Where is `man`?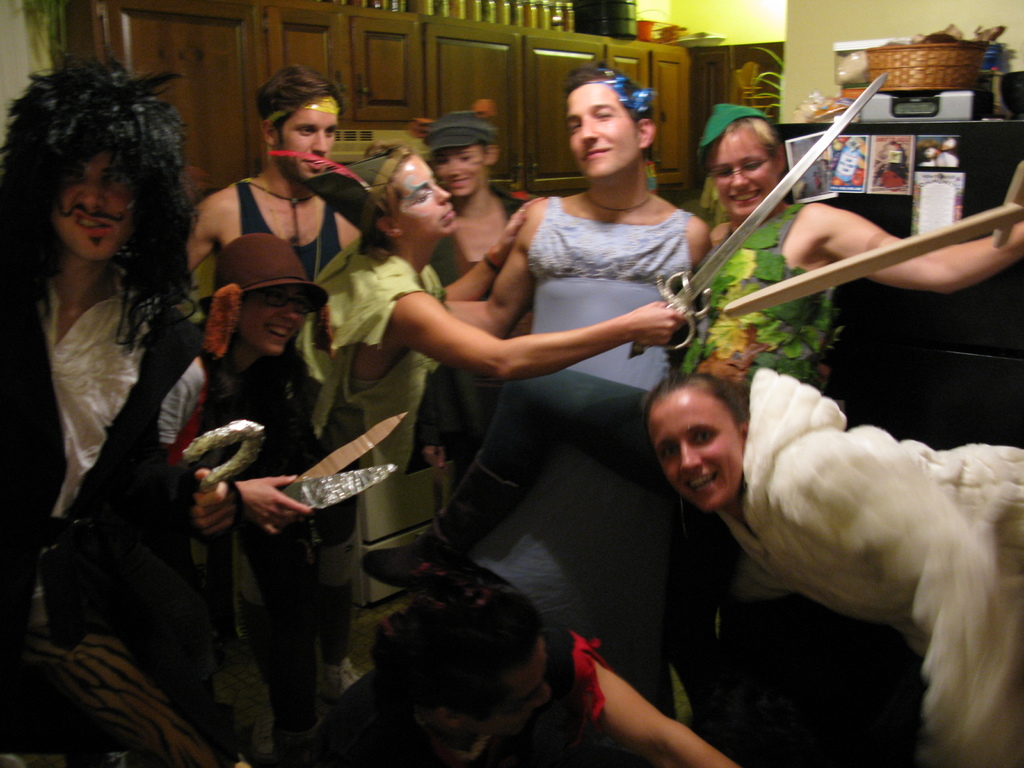
[x1=0, y1=38, x2=241, y2=686].
